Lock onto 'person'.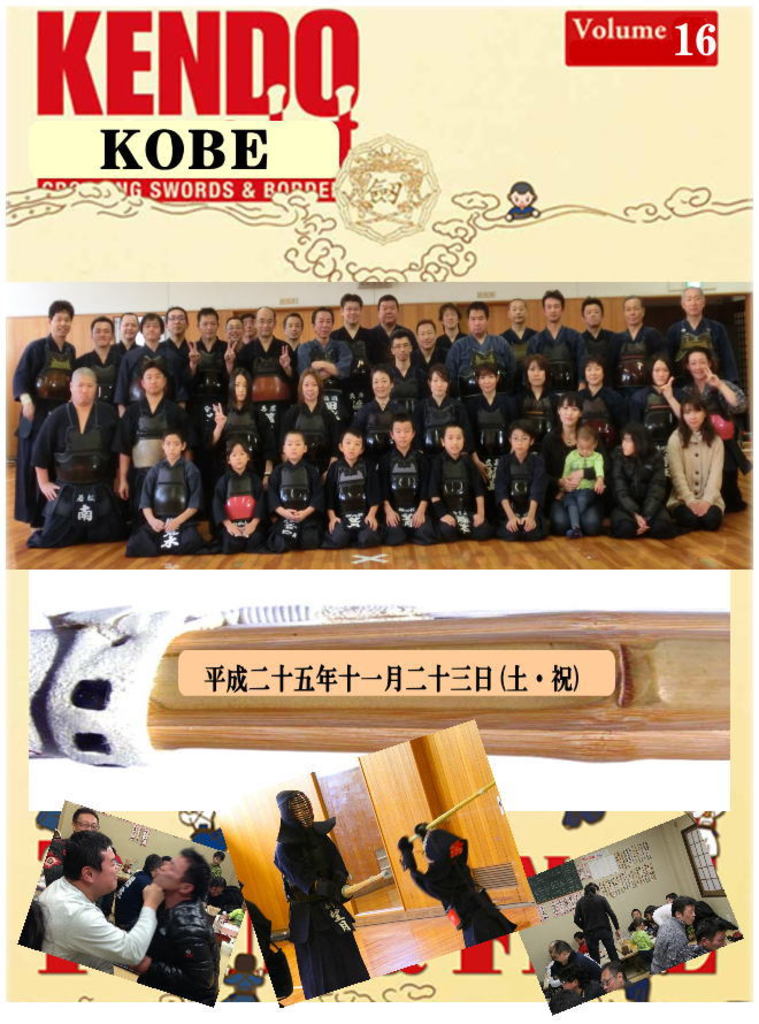
Locked: (398,820,524,947).
